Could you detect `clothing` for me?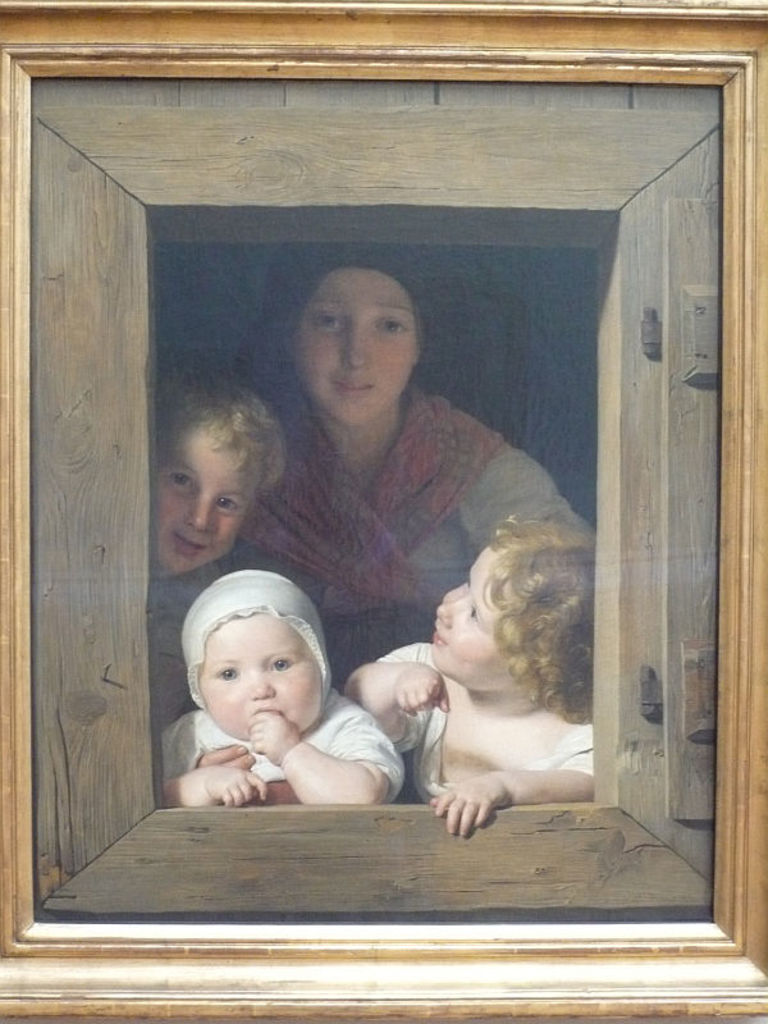
Detection result: [left=362, top=639, right=602, bottom=809].
